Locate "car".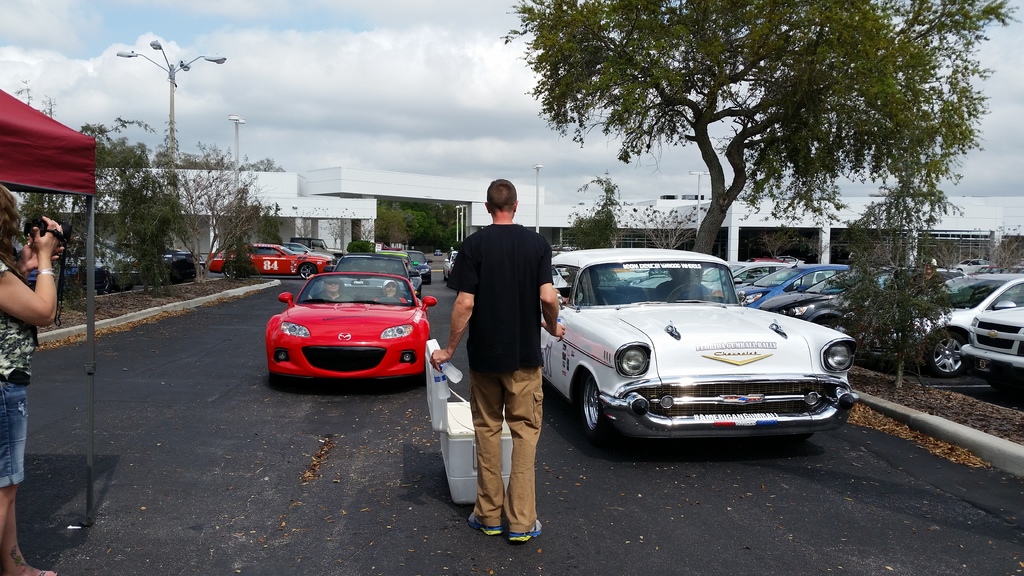
Bounding box: crop(442, 253, 458, 287).
